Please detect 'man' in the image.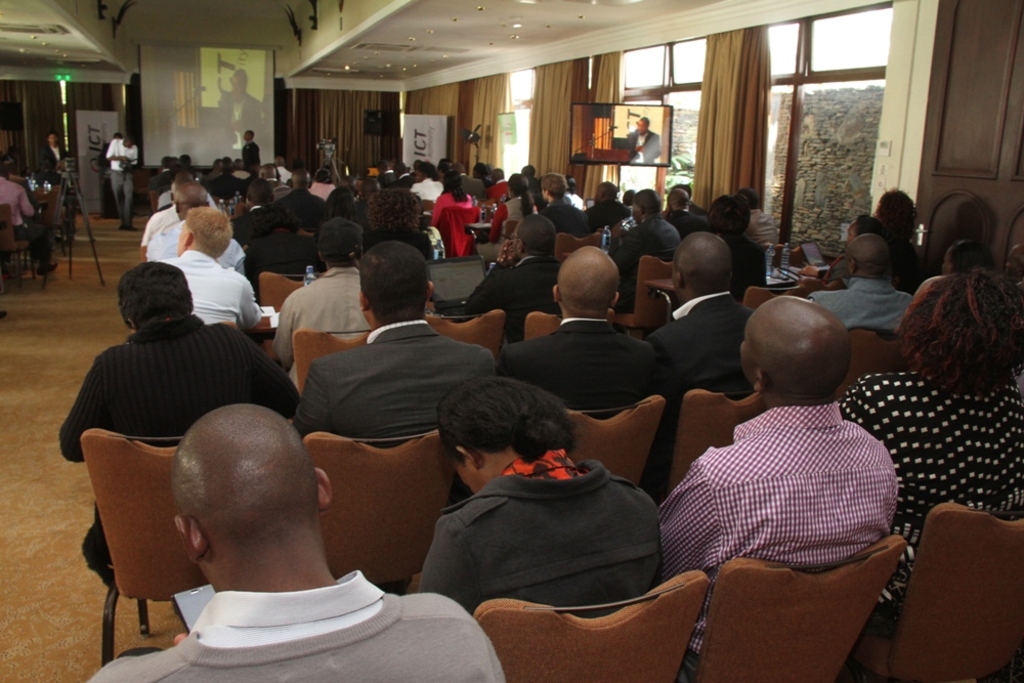
select_region(509, 252, 674, 420).
